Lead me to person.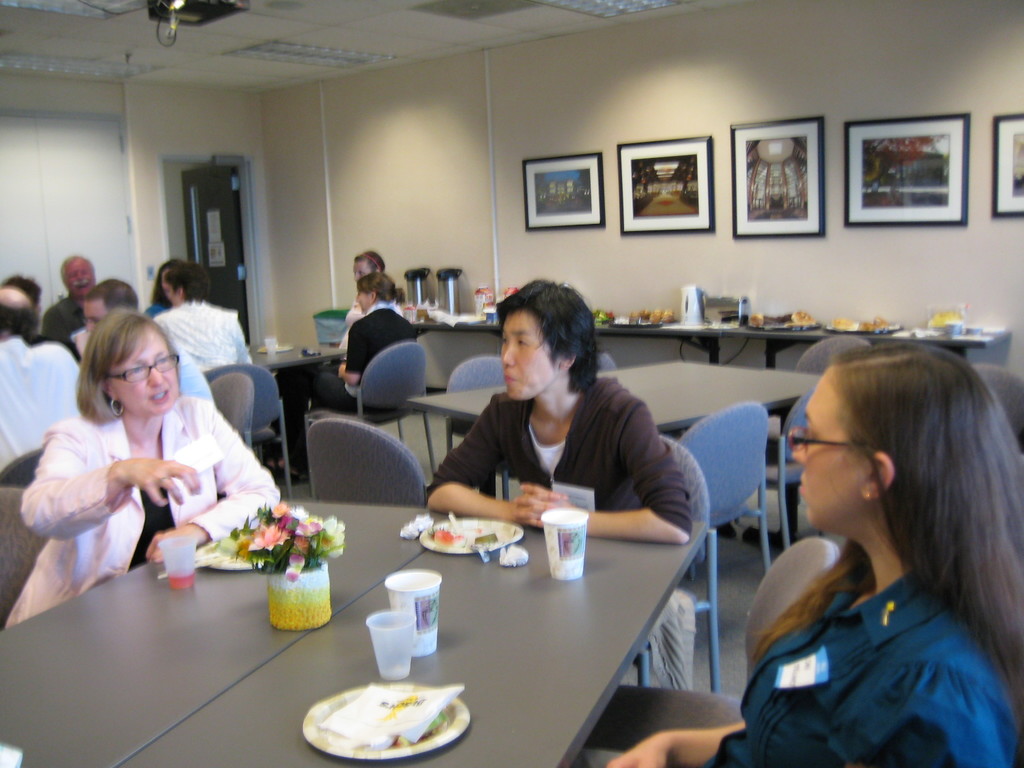
Lead to {"x1": 340, "y1": 242, "x2": 390, "y2": 349}.
